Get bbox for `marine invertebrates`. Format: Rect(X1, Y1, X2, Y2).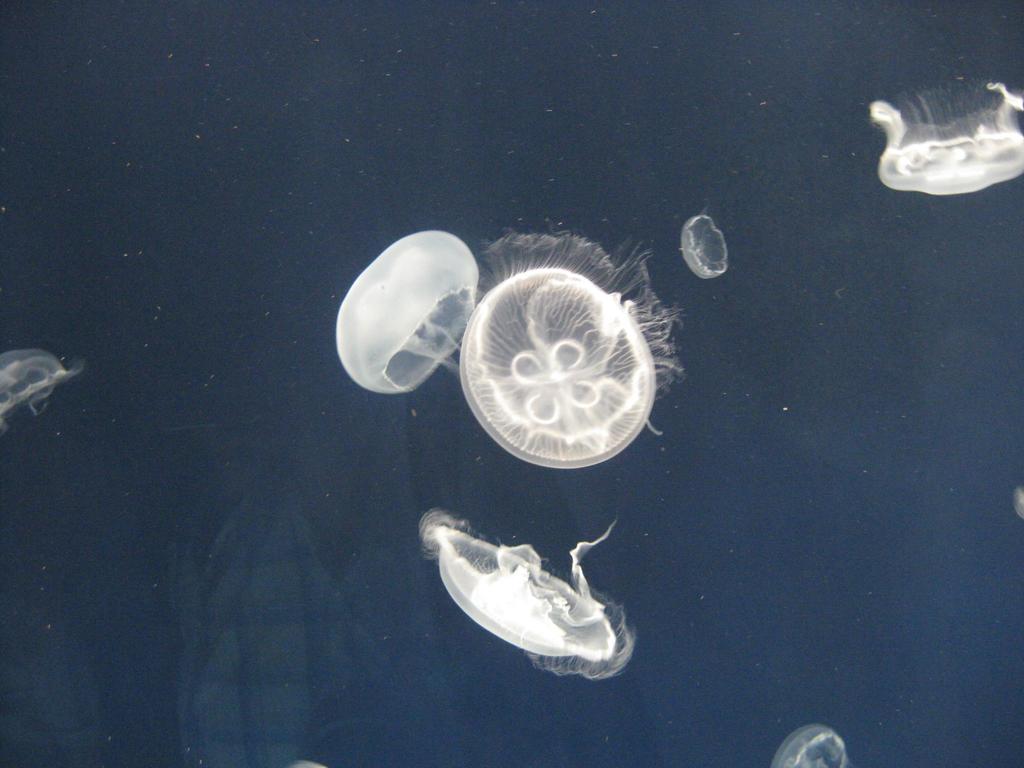
Rect(324, 221, 486, 420).
